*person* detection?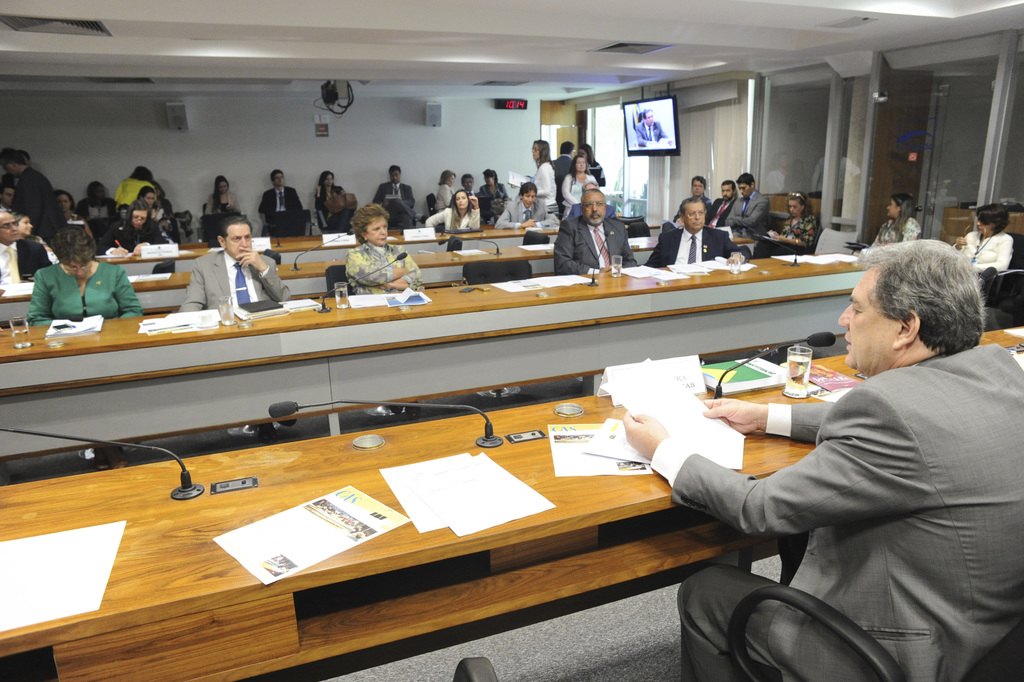
left=548, top=142, right=580, bottom=194
